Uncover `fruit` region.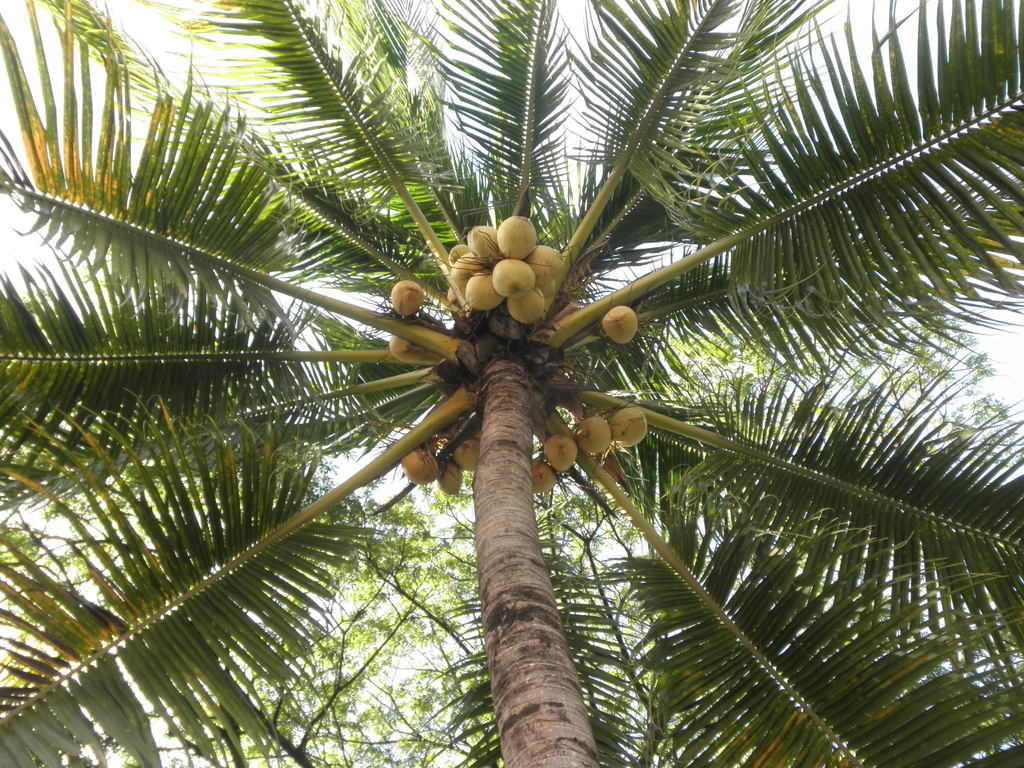
Uncovered: box(532, 460, 556, 495).
